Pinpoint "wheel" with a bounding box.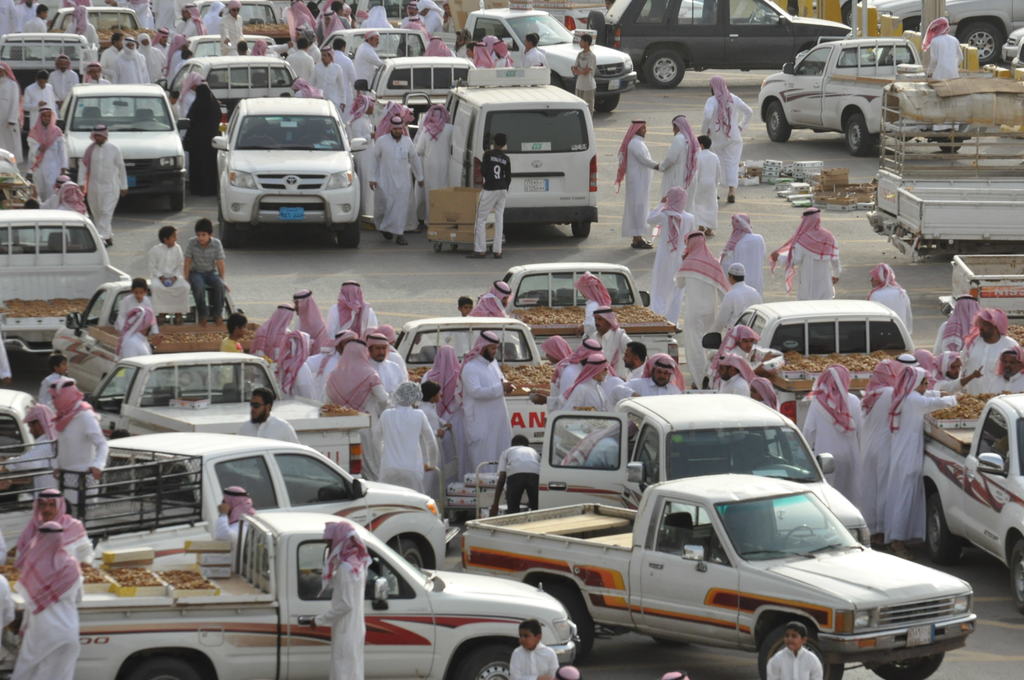
<bbox>765, 102, 787, 140</bbox>.
